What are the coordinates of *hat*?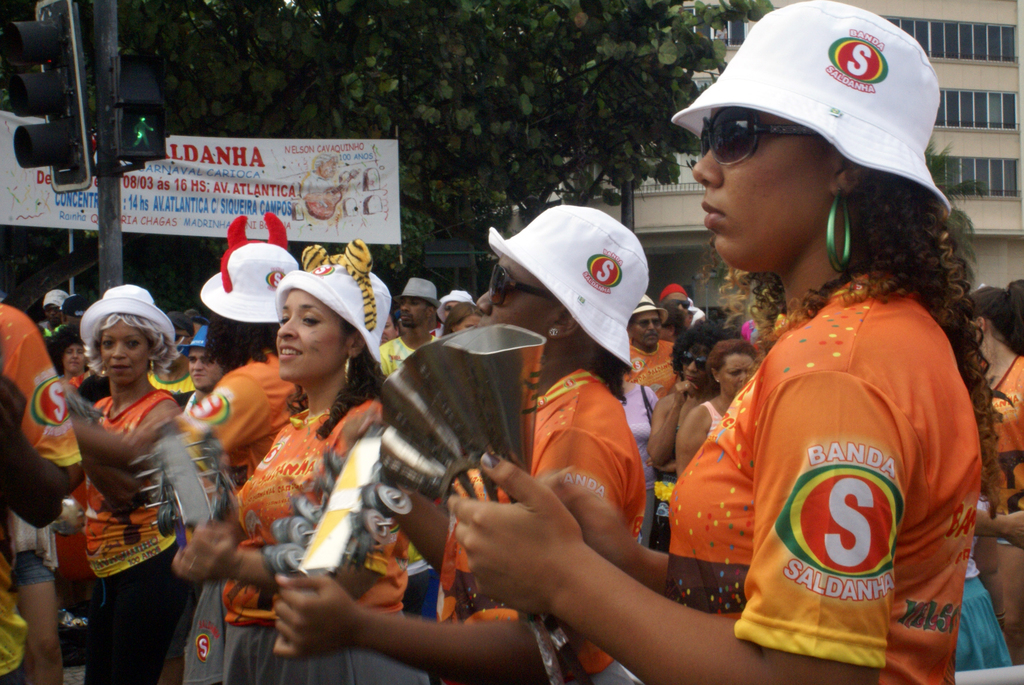
pyautogui.locateOnScreen(392, 274, 446, 309).
